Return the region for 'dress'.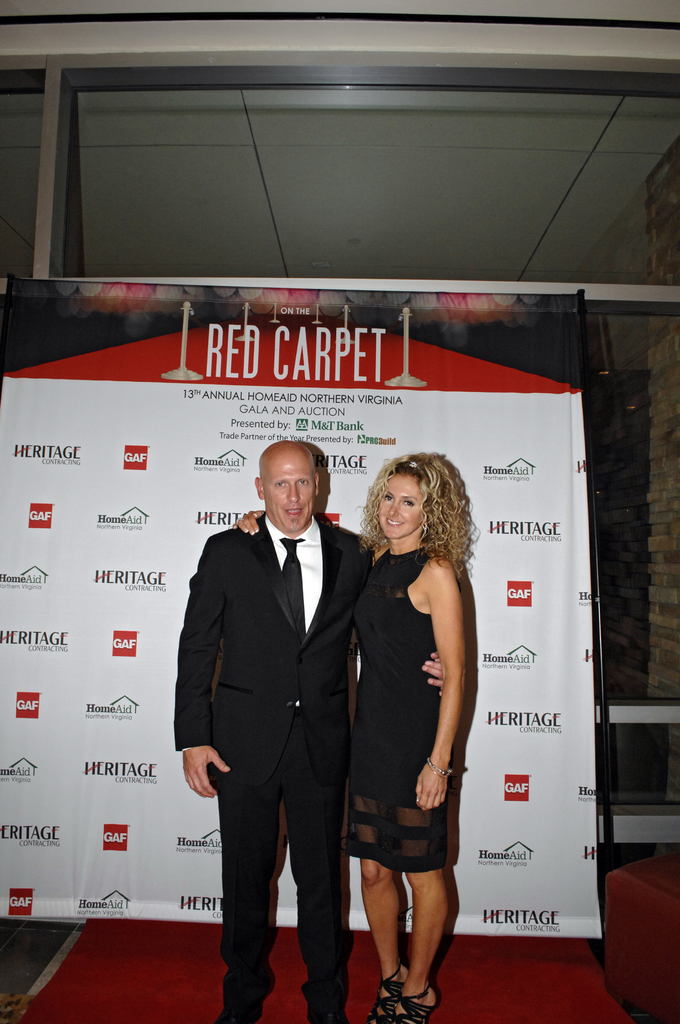
344/530/469/879.
